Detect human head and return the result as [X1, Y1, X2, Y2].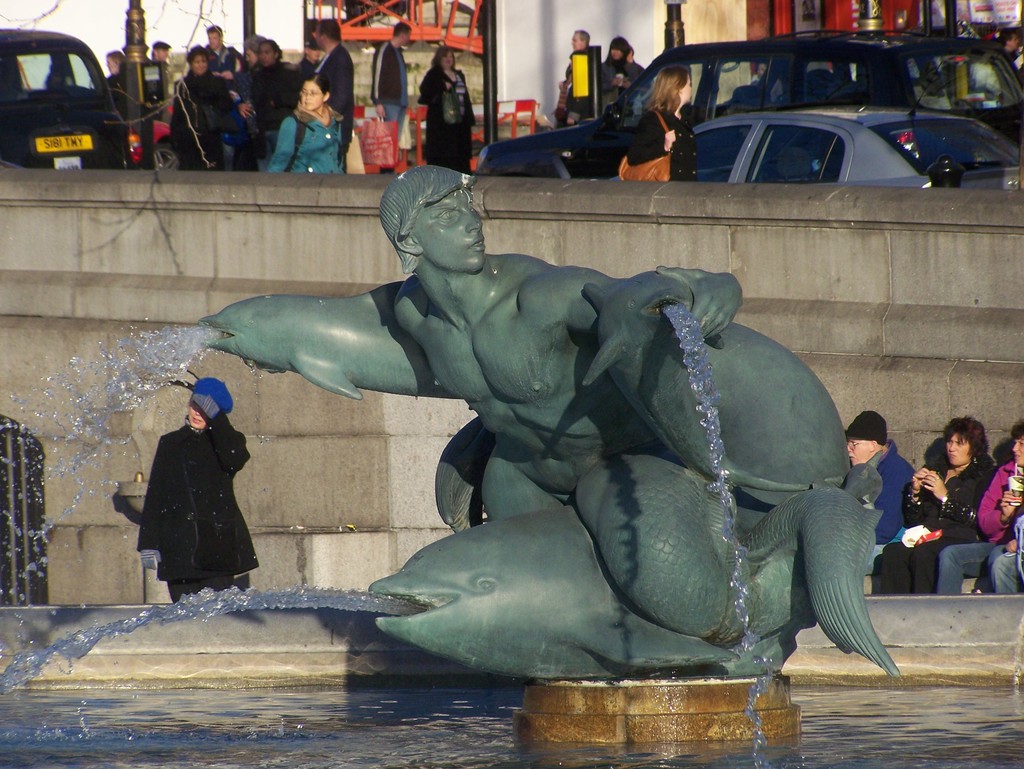
[390, 21, 410, 45].
